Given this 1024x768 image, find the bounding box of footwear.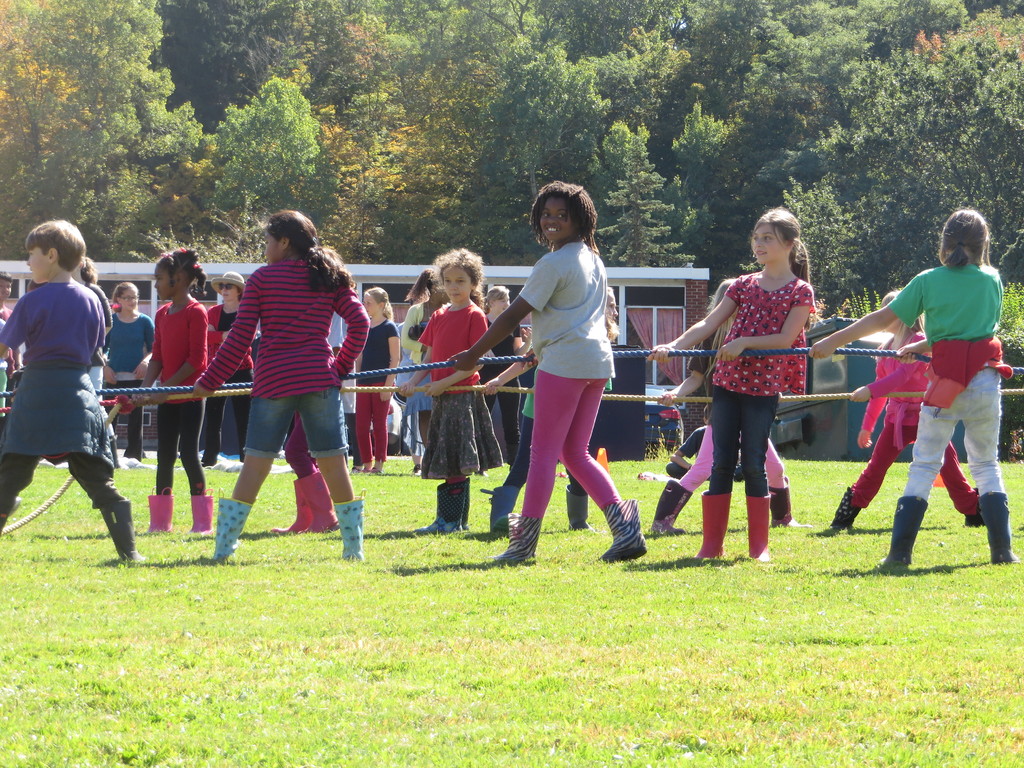
bbox(593, 500, 649, 563).
